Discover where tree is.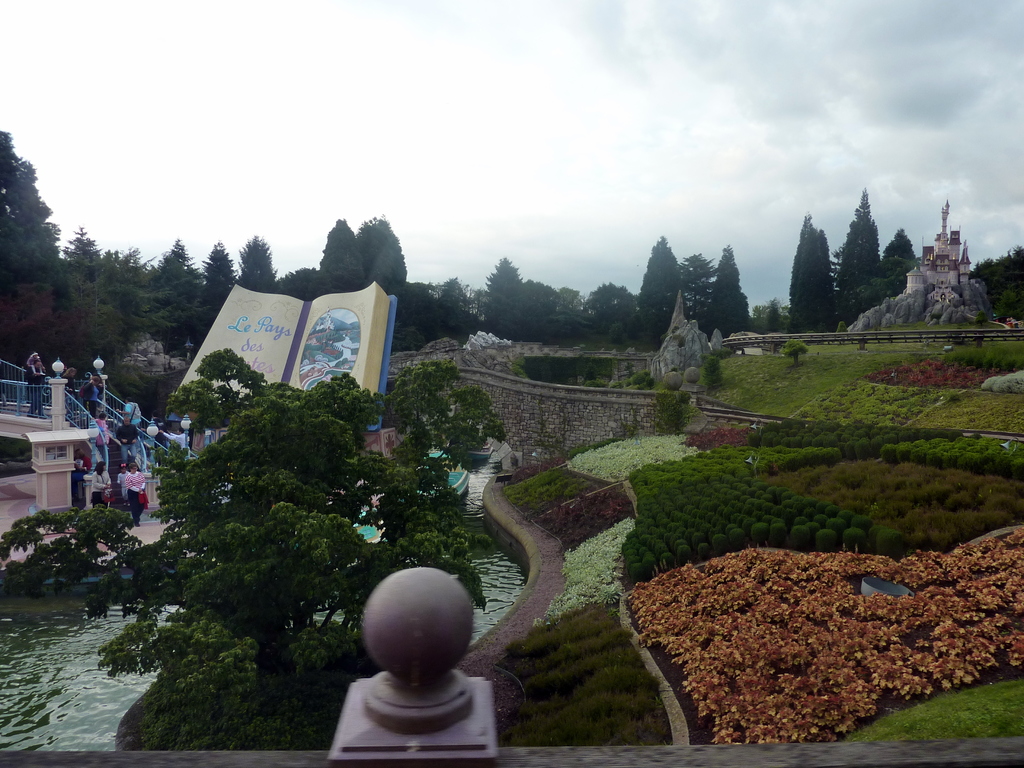
Discovered at 471:257:529:338.
